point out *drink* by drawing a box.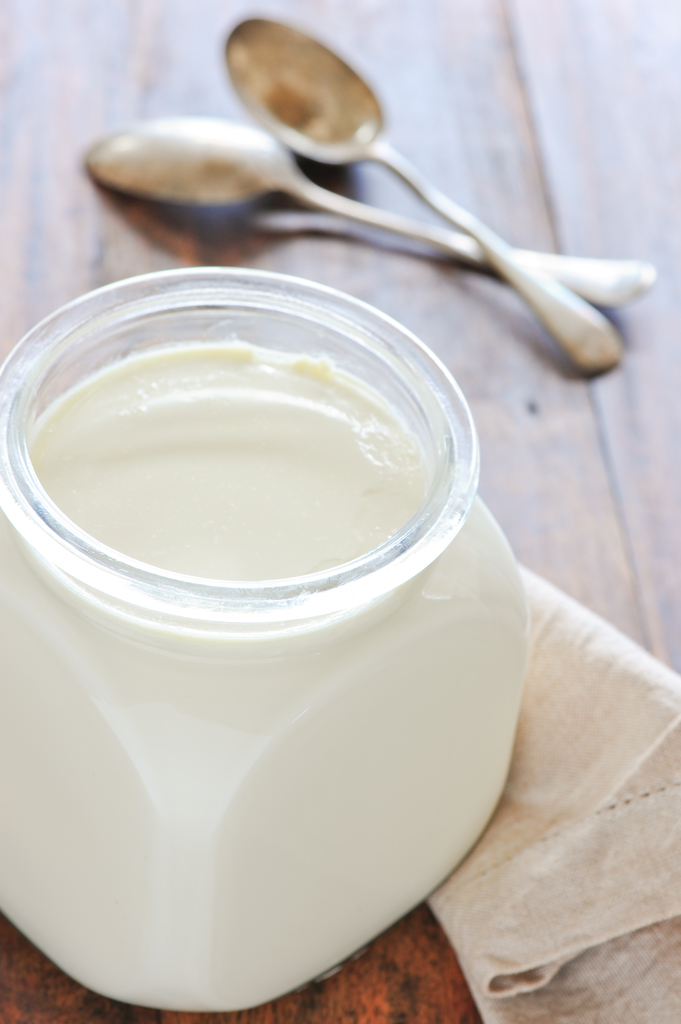
l=23, t=287, r=545, b=988.
